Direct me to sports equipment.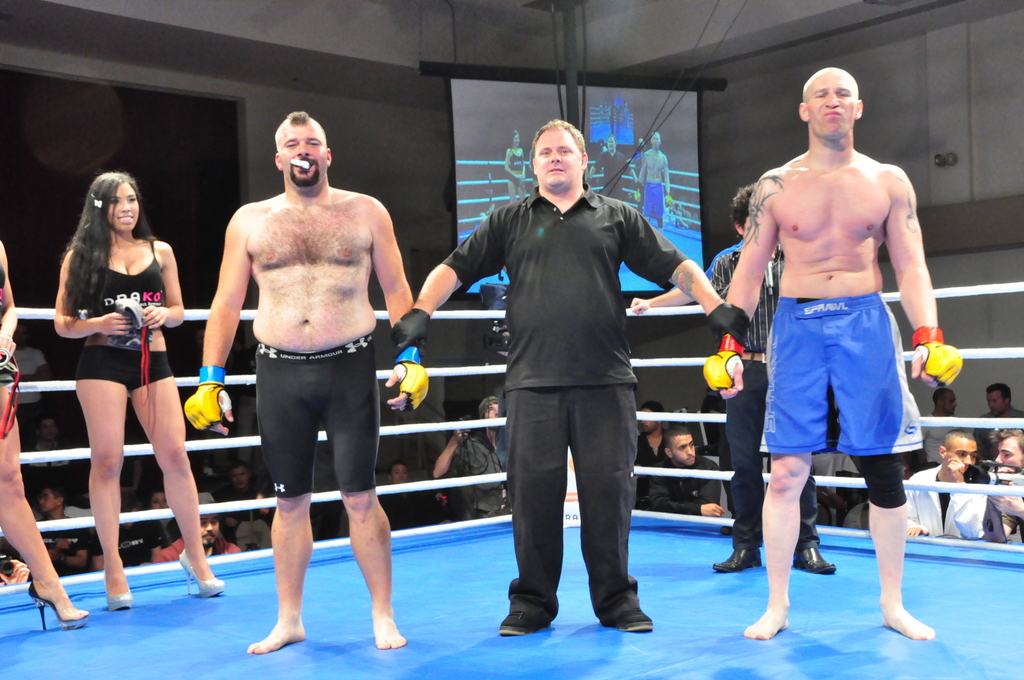
Direction: Rect(181, 363, 229, 432).
